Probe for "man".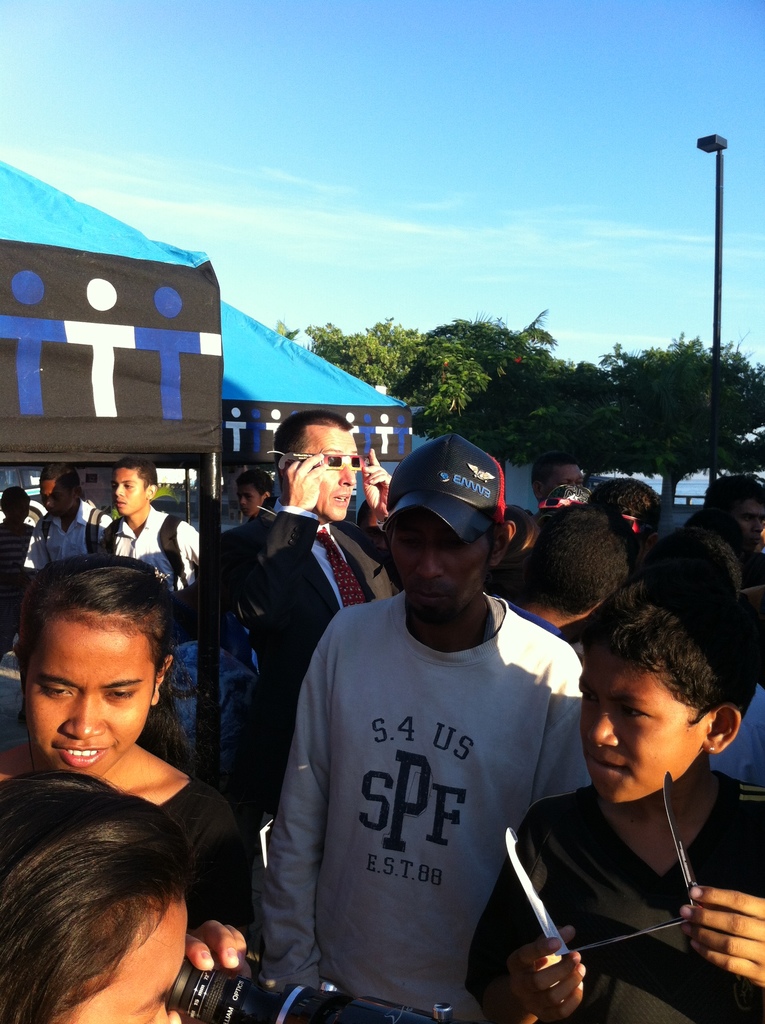
Probe result: 234, 464, 274, 524.
